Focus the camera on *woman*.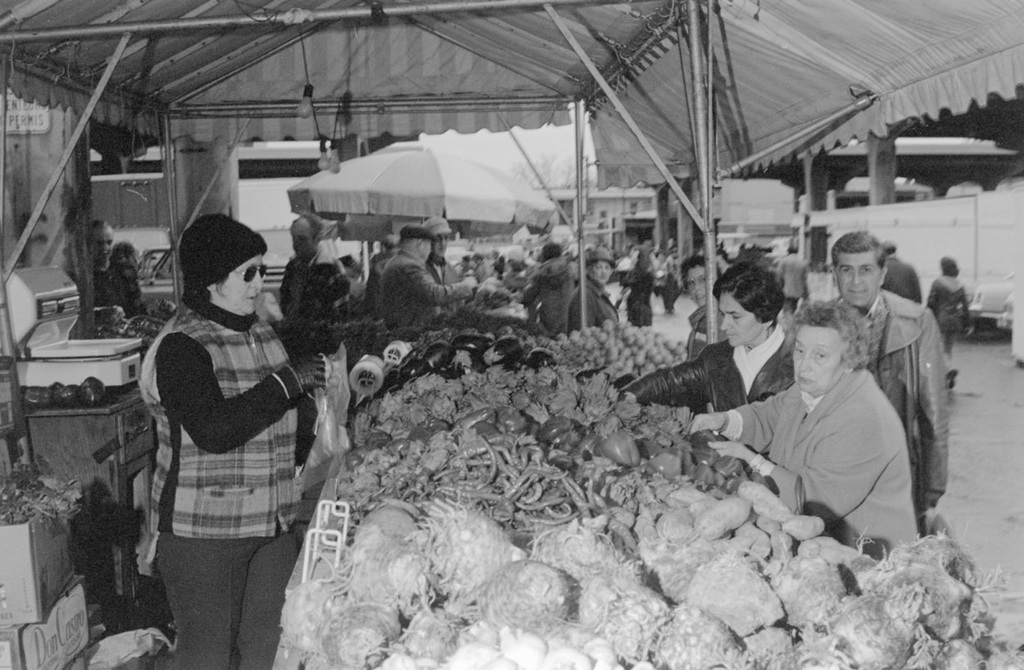
Focus region: x1=720 y1=268 x2=944 y2=557.
